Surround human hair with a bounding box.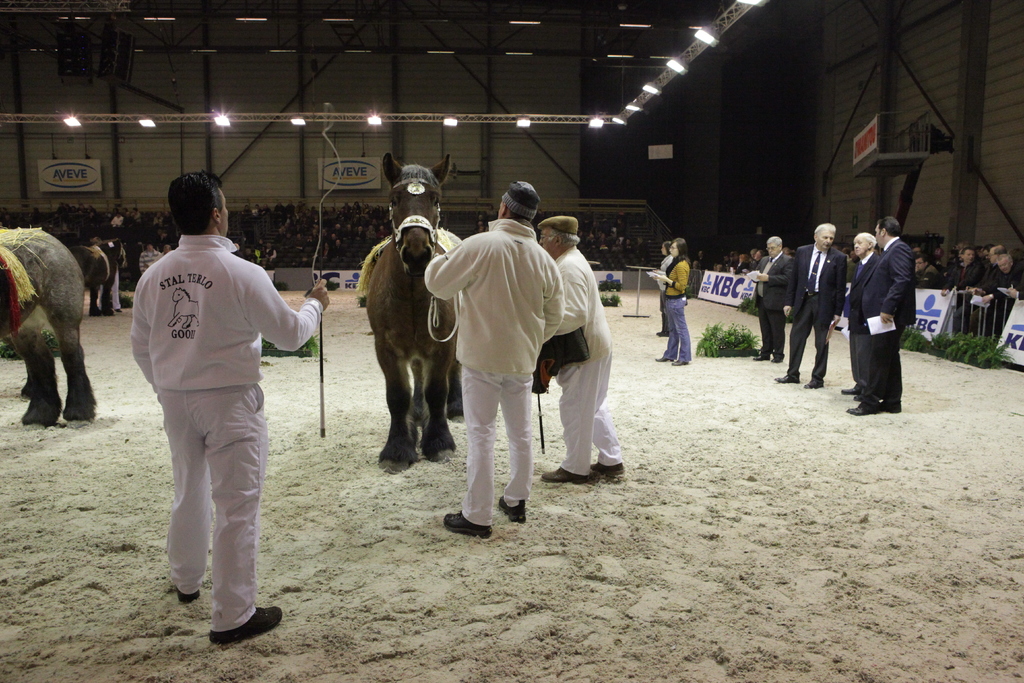
[856, 235, 881, 247].
